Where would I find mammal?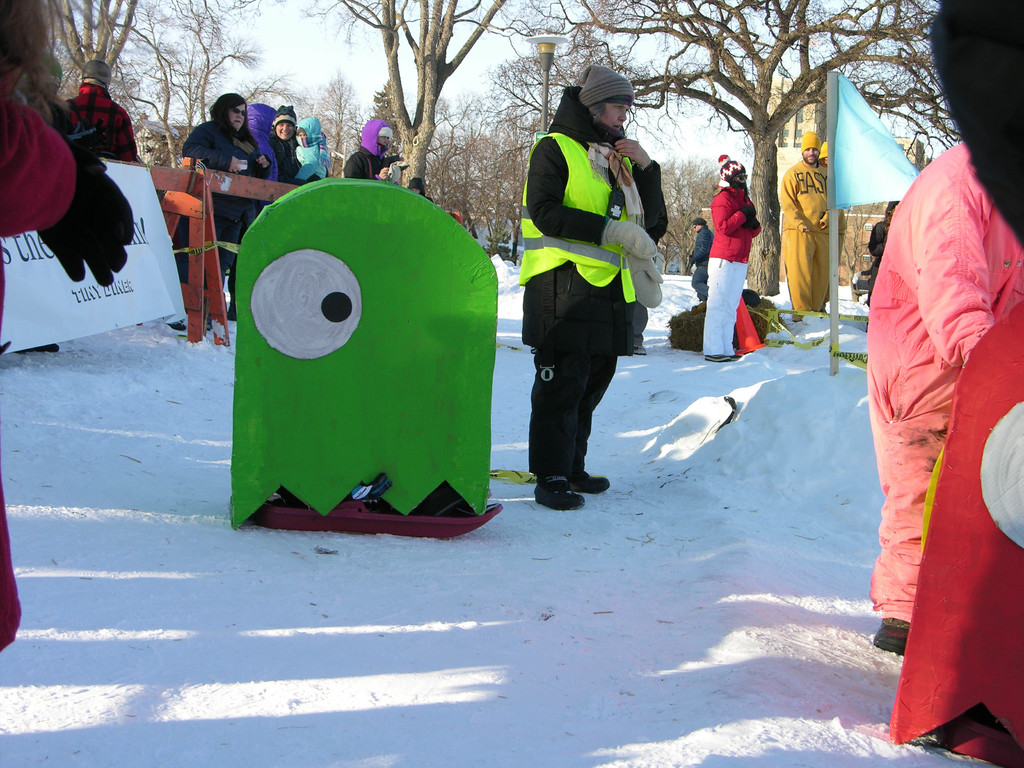
At [868,204,895,294].
